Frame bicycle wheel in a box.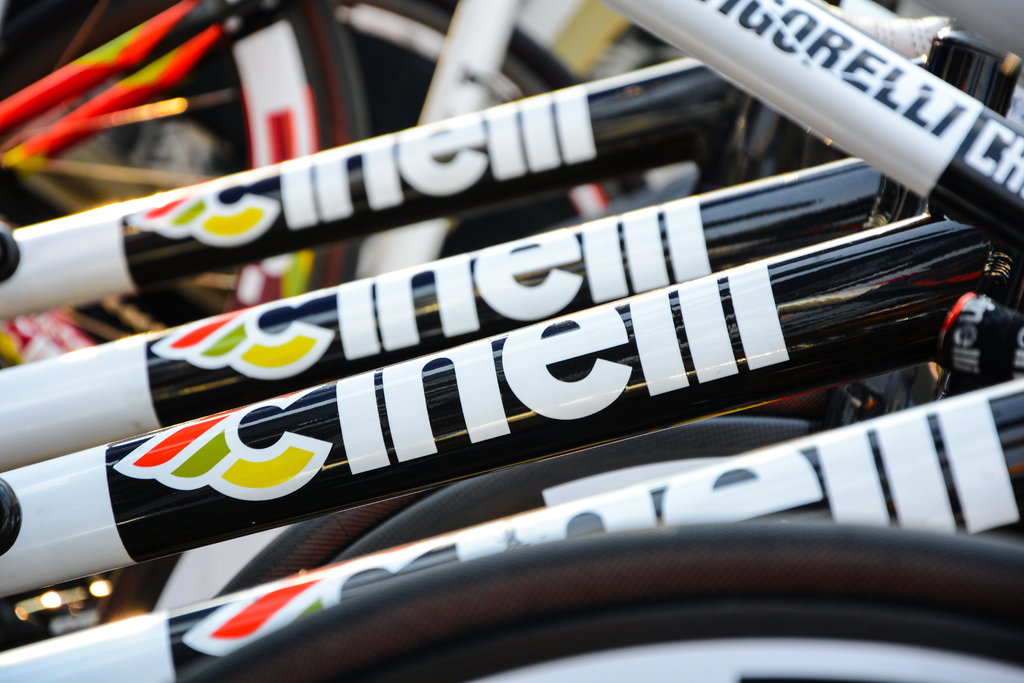
[x1=51, y1=0, x2=623, y2=300].
